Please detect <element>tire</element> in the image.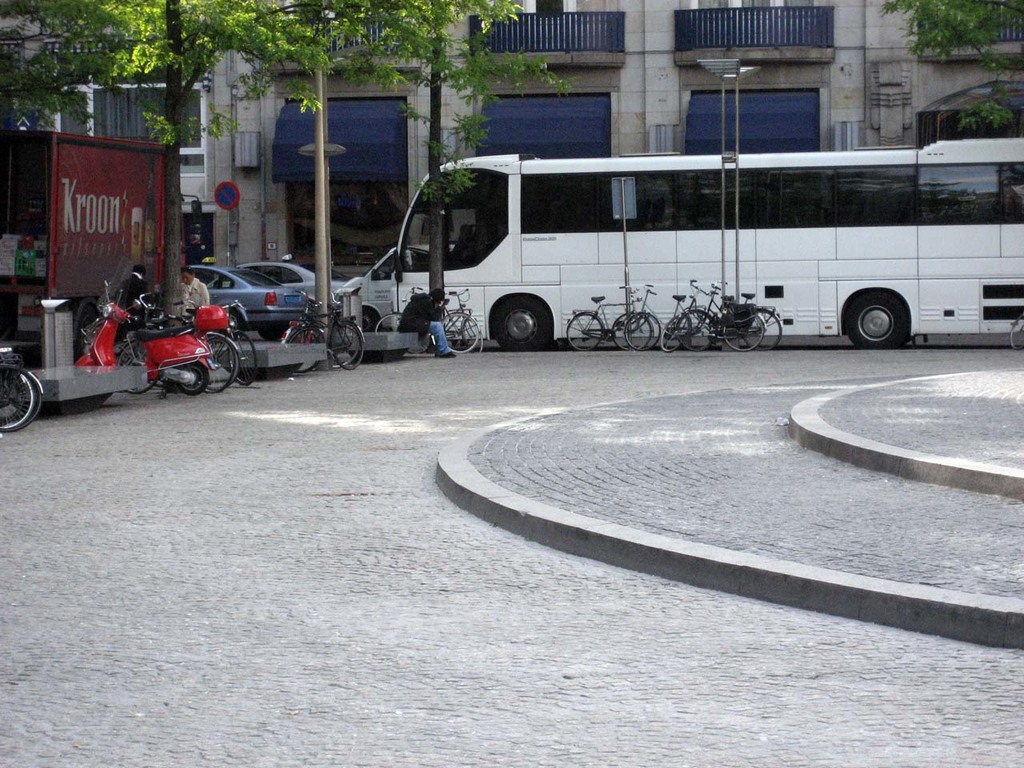
x1=289, y1=326, x2=326, y2=370.
